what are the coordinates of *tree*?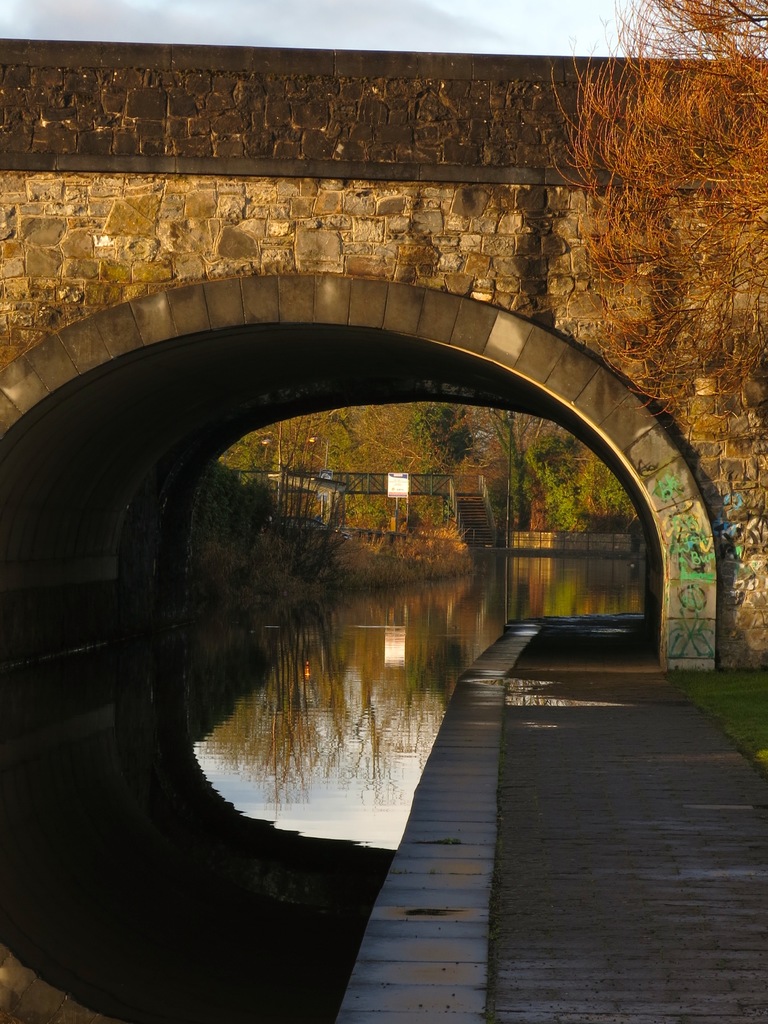
524, 442, 596, 536.
